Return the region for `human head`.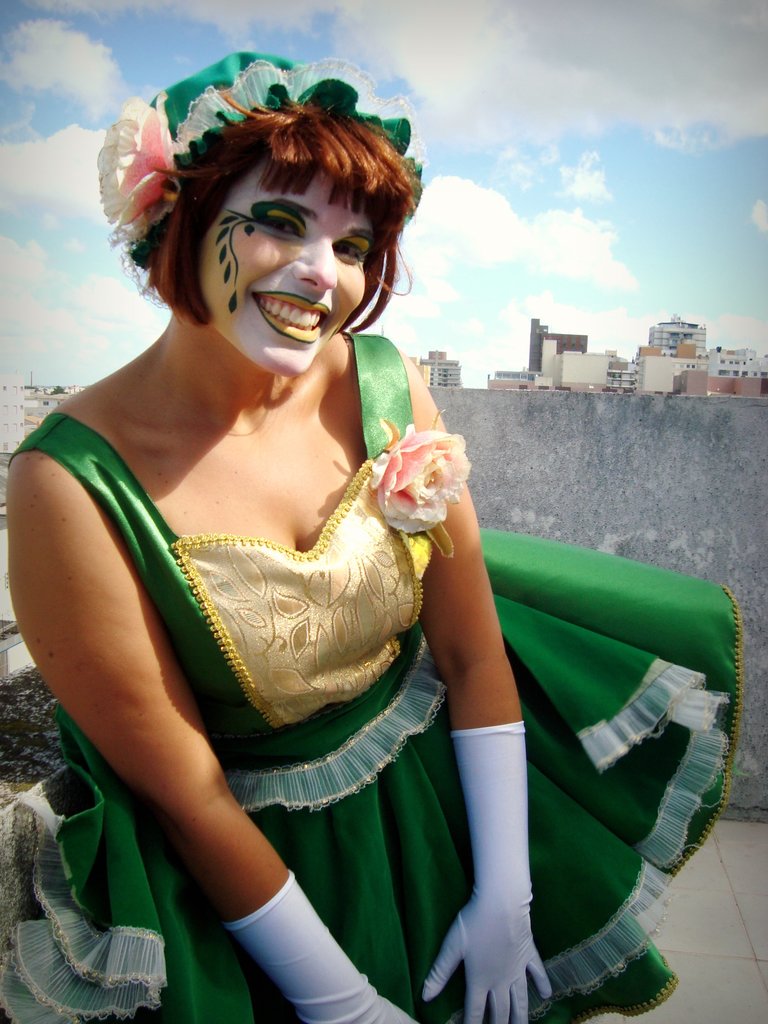
[131,92,424,357].
